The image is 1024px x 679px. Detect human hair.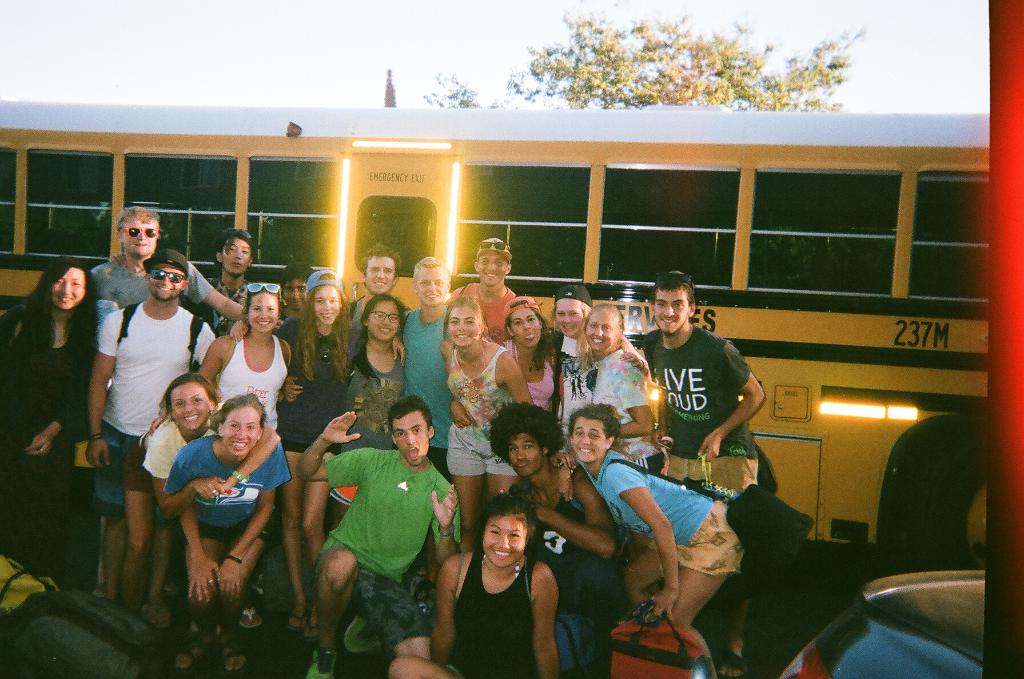
Detection: rect(297, 282, 351, 388).
